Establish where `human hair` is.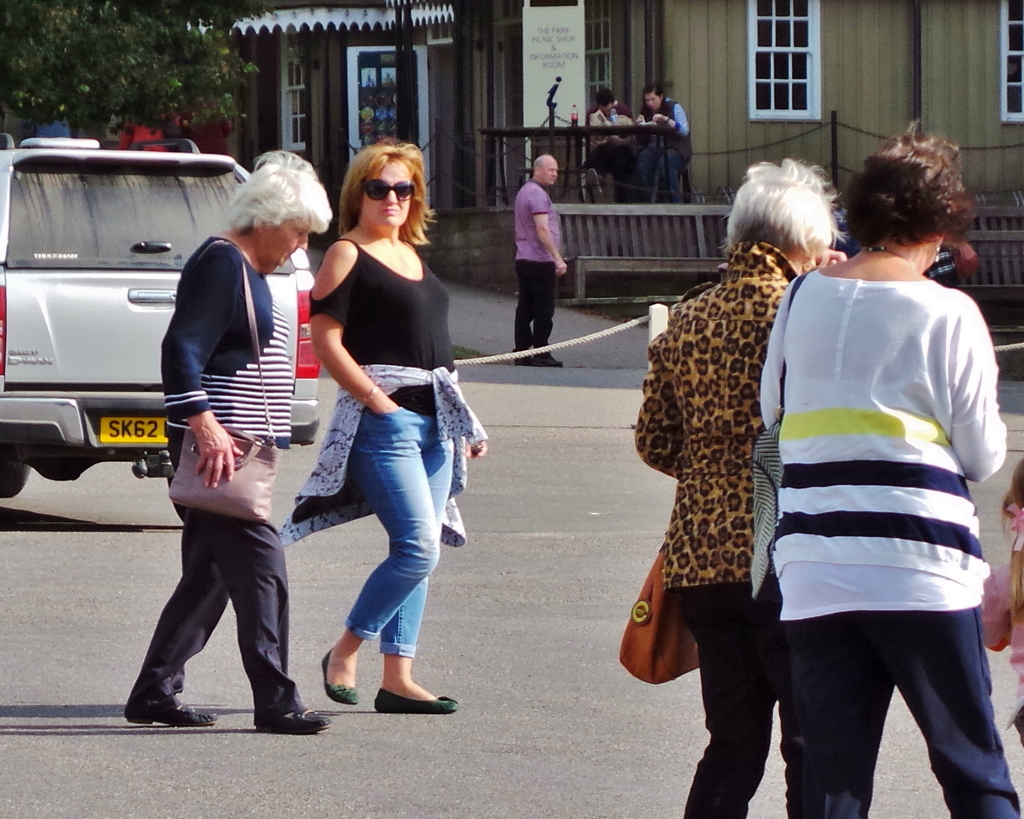
Established at 728, 159, 850, 259.
